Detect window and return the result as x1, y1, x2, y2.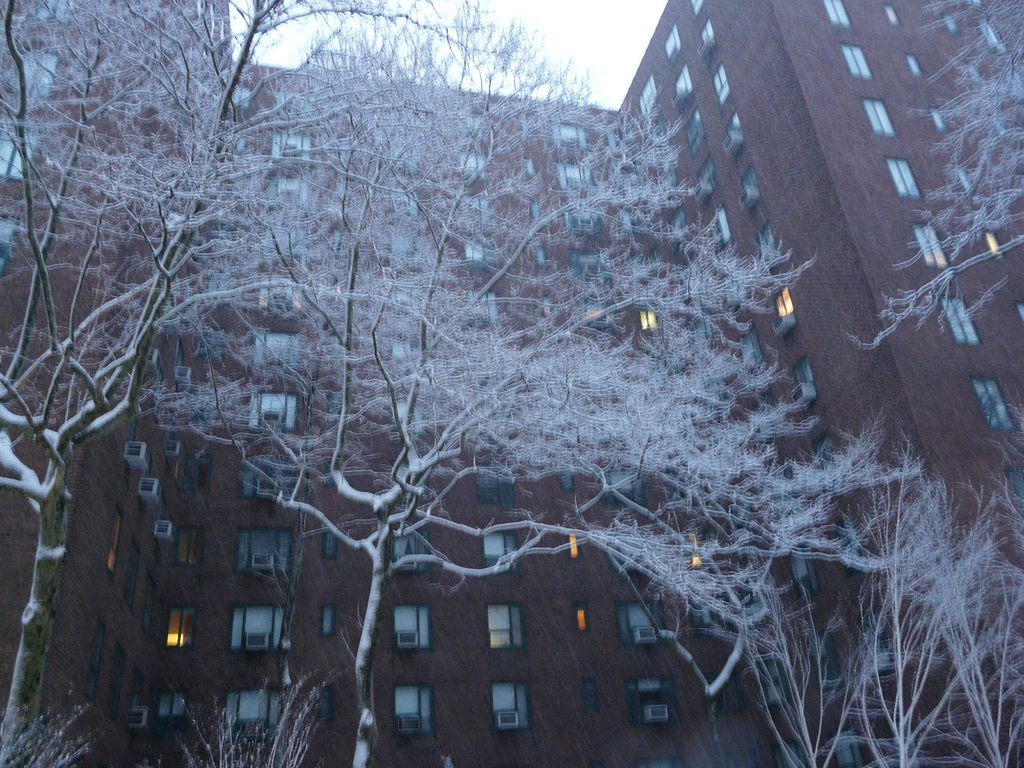
616, 603, 665, 641.
